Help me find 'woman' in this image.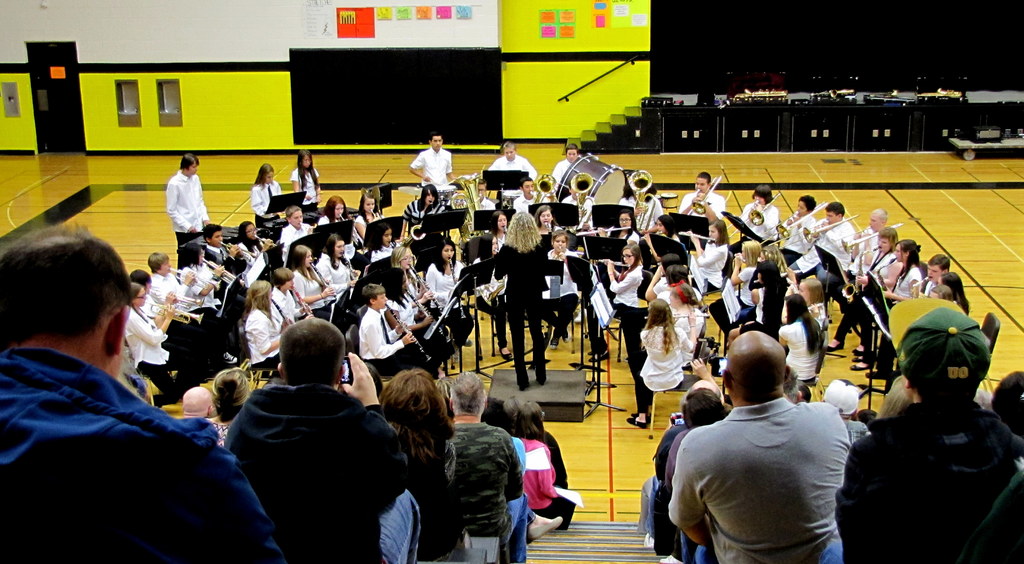
Found it: 421,236,477,361.
